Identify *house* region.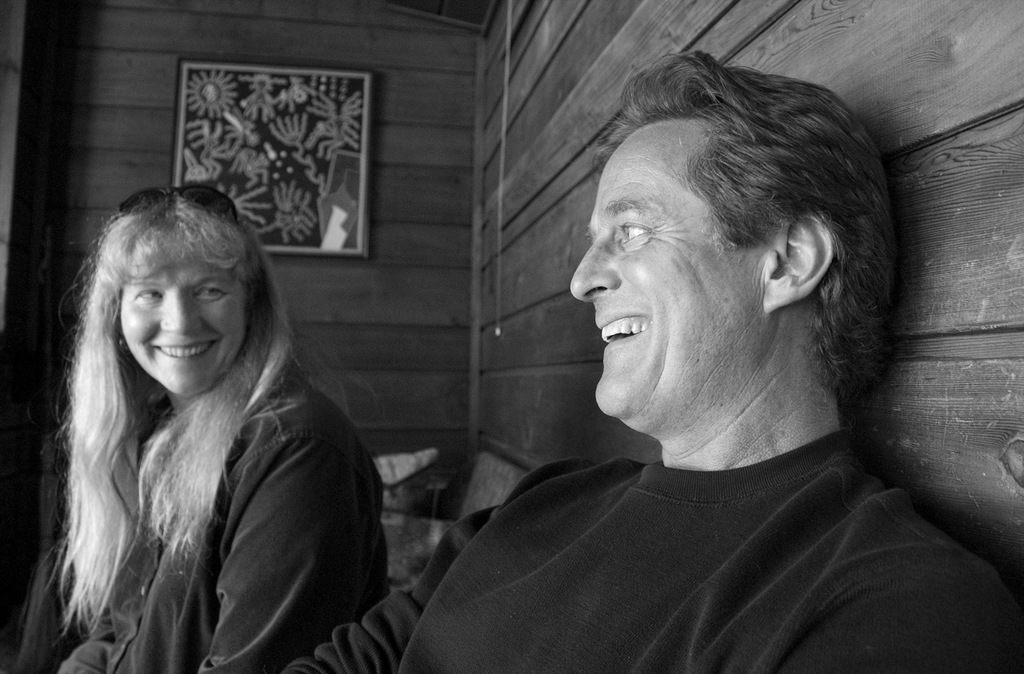
Region: [0, 0, 1020, 673].
